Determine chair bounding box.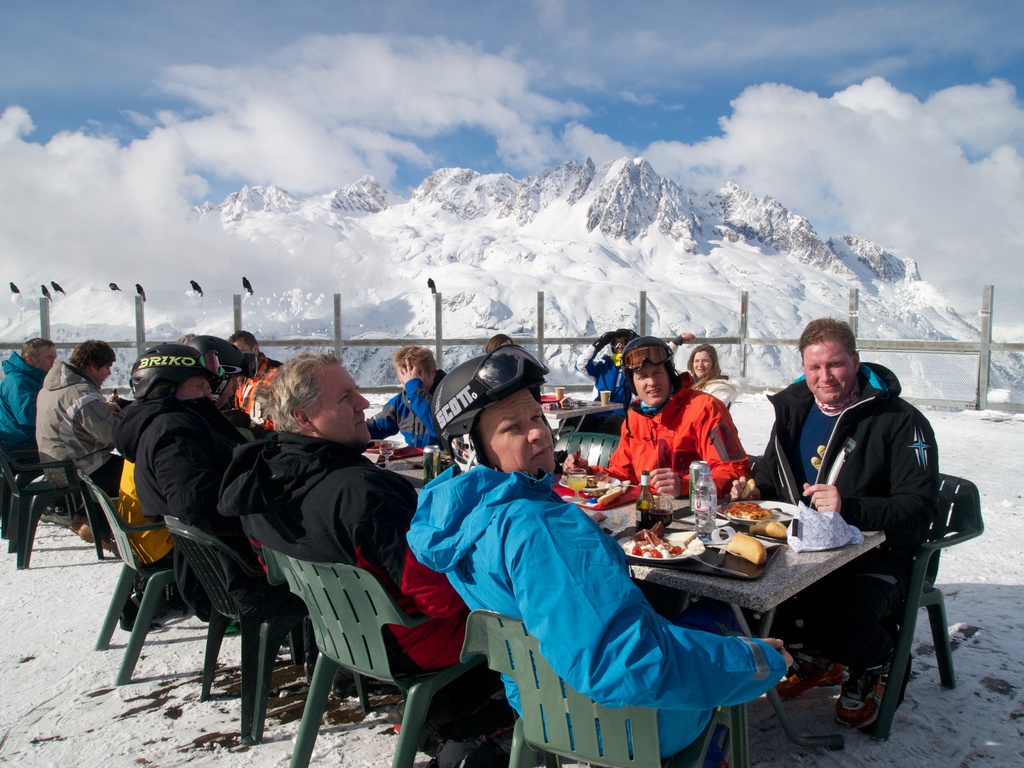
Determined: {"x1": 260, "y1": 544, "x2": 545, "y2": 767}.
